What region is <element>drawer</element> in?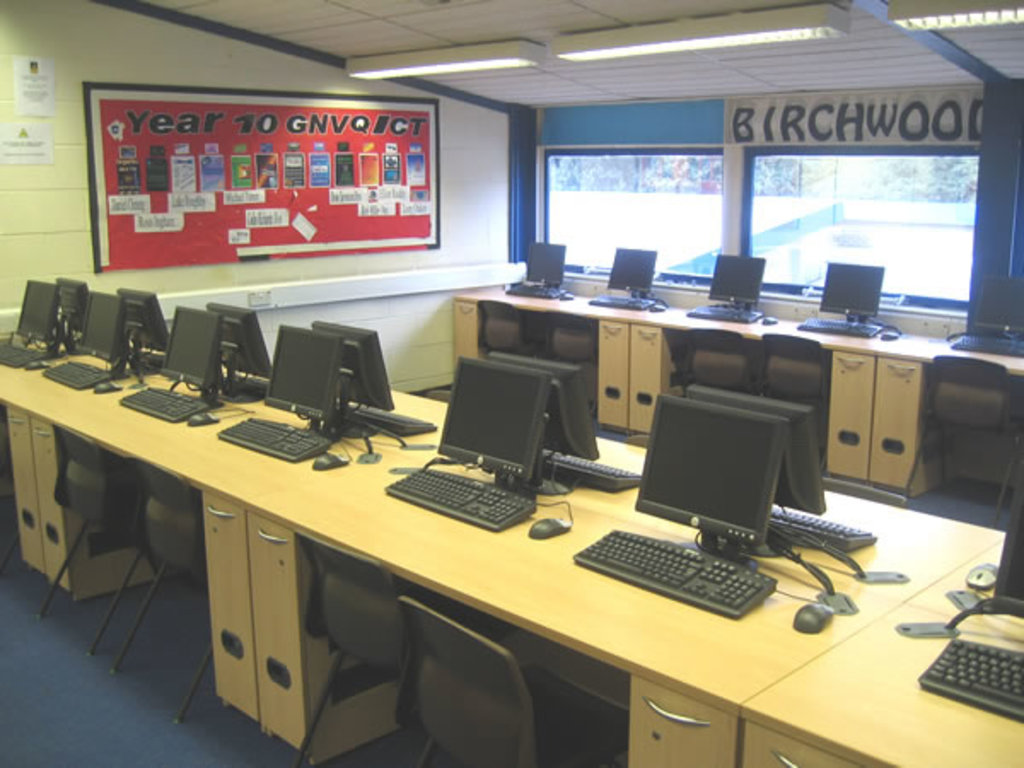
452/300/478/365.
